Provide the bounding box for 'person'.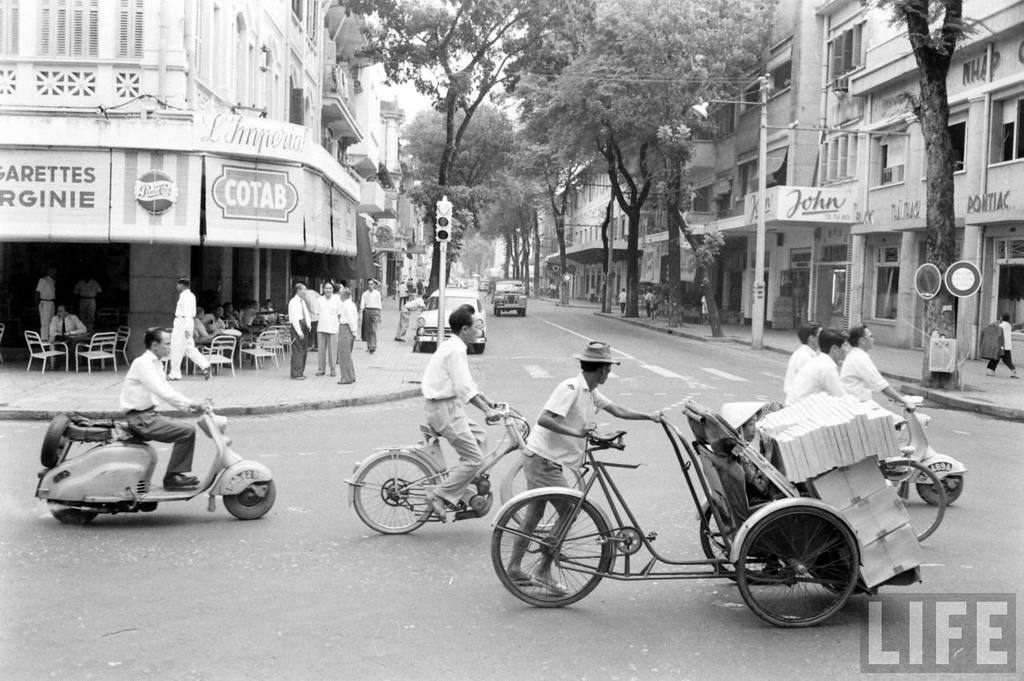
select_region(168, 277, 214, 380).
